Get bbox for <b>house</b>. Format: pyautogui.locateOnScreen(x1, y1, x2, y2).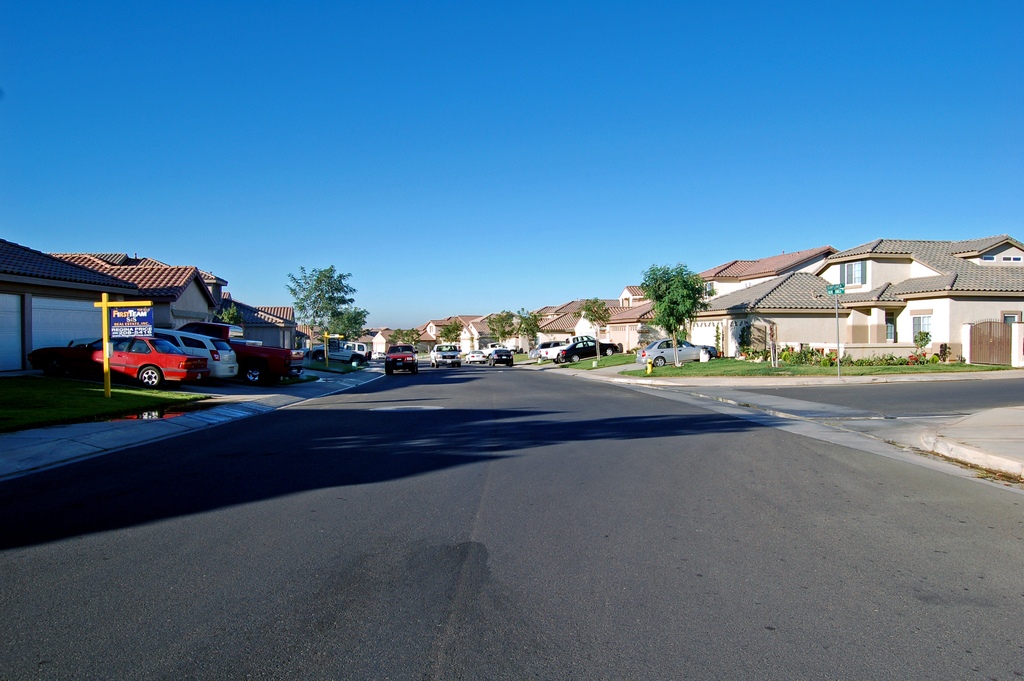
pyautogui.locateOnScreen(422, 320, 459, 350).
